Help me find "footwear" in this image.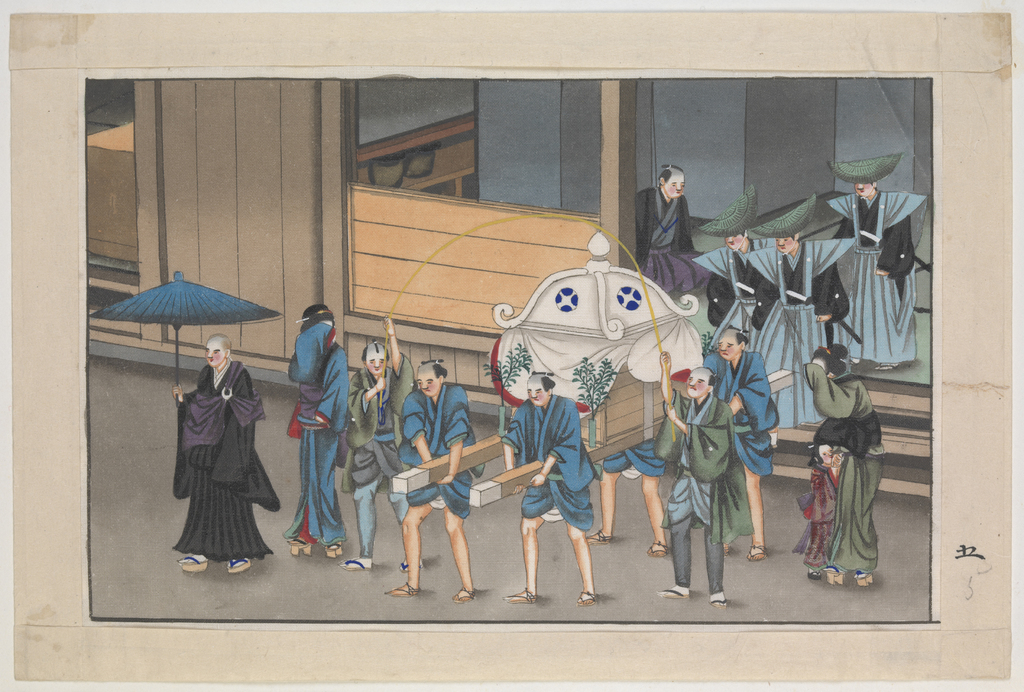
Found it: bbox=(227, 553, 246, 573).
